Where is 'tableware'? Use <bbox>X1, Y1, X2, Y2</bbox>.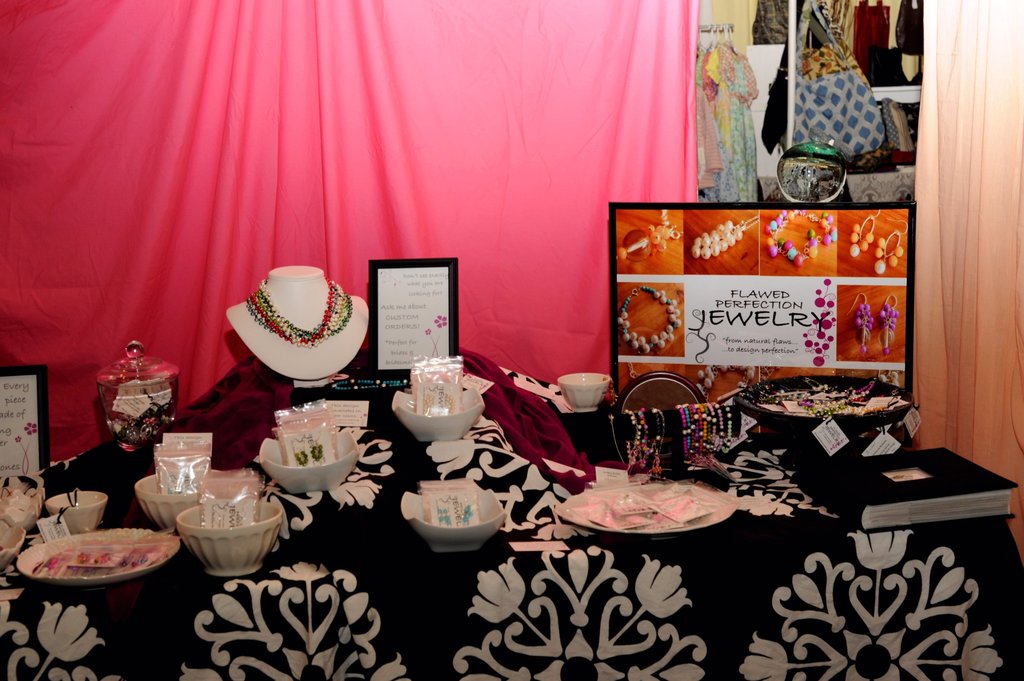
<bbox>177, 495, 287, 579</bbox>.
